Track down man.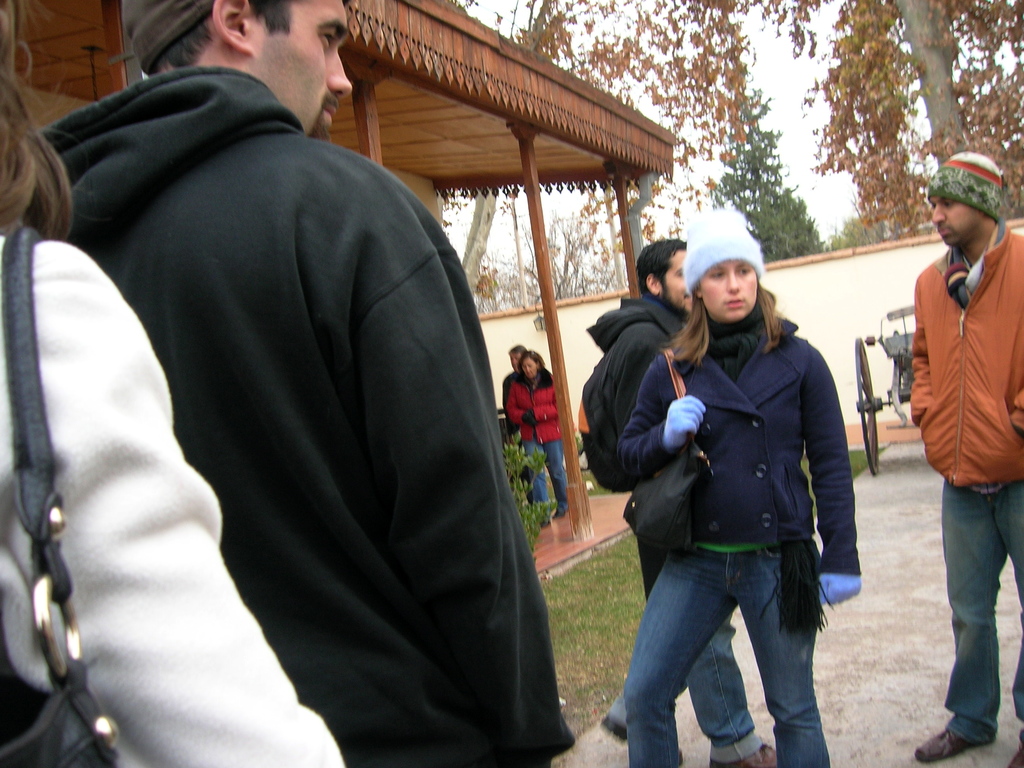
Tracked to [604, 238, 776, 767].
